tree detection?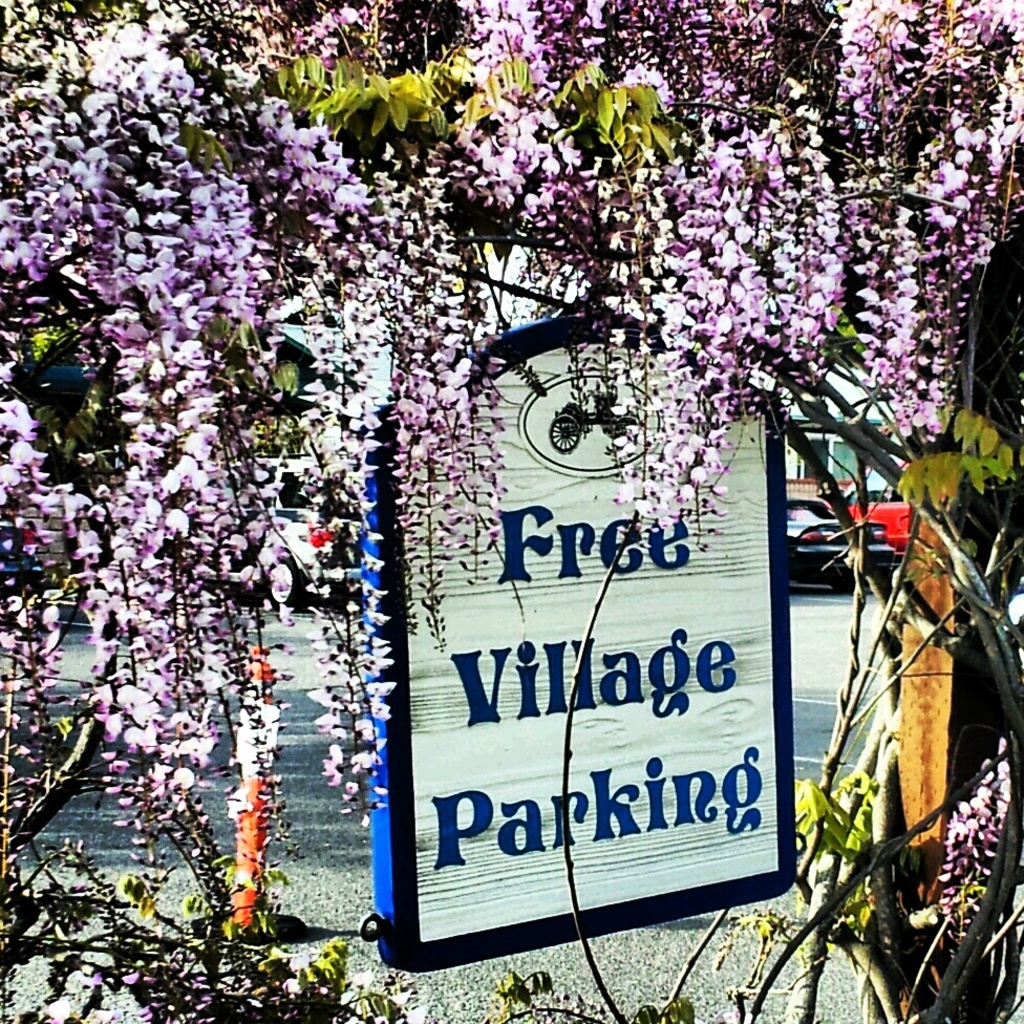
x1=0, y1=0, x2=1023, y2=1020
